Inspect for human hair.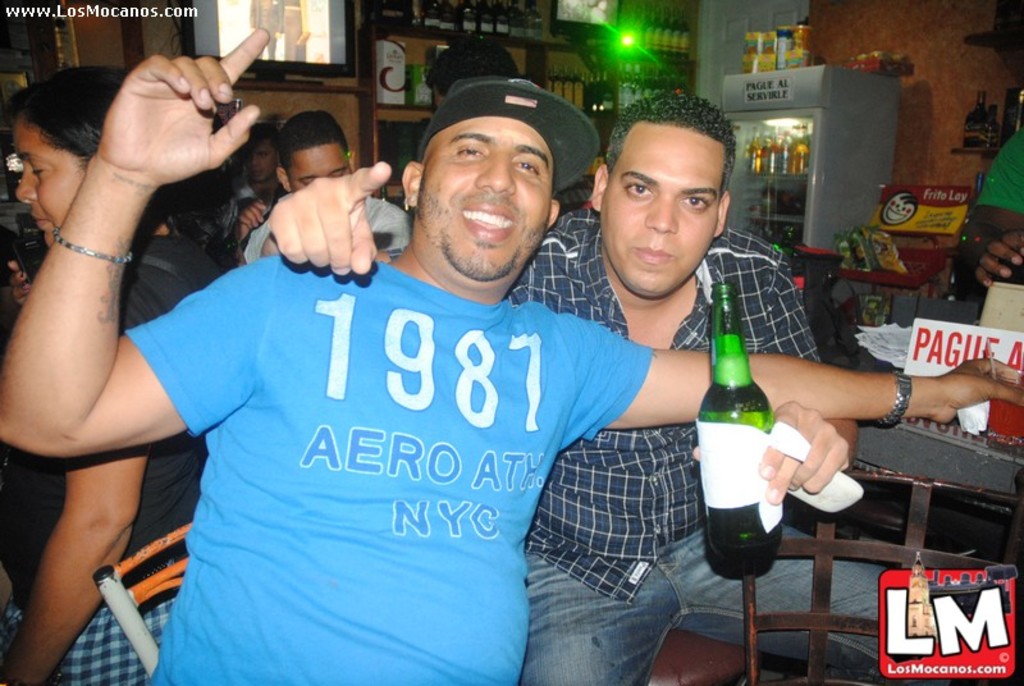
Inspection: box(271, 109, 344, 174).
